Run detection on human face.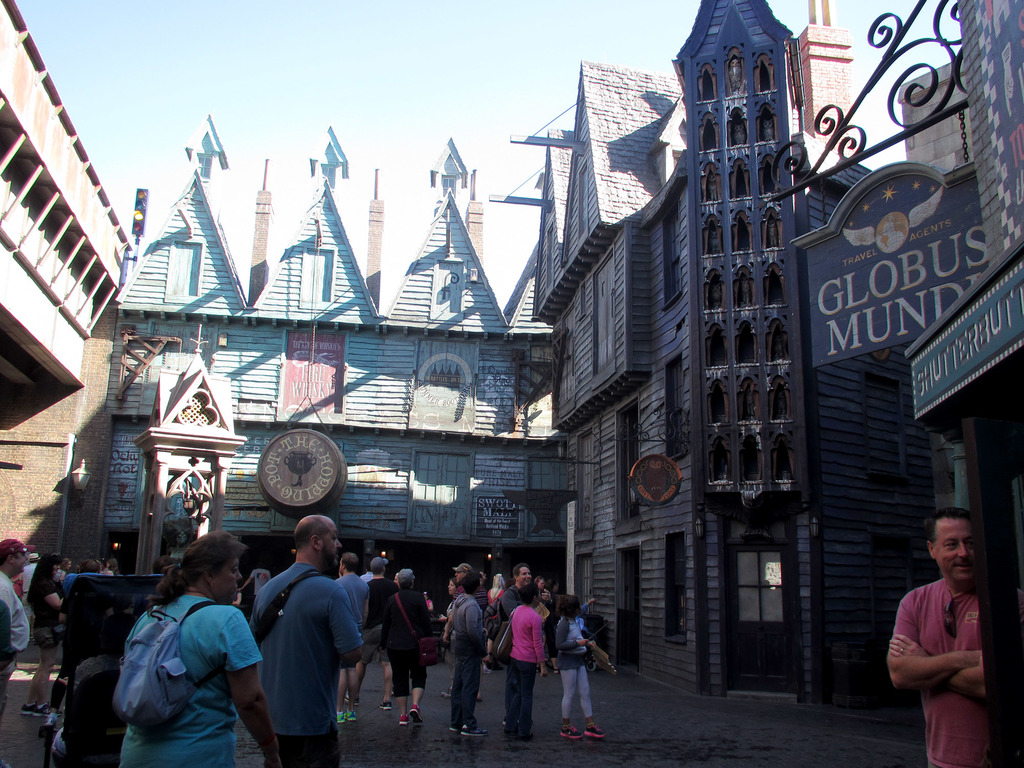
Result: box=[933, 514, 977, 591].
